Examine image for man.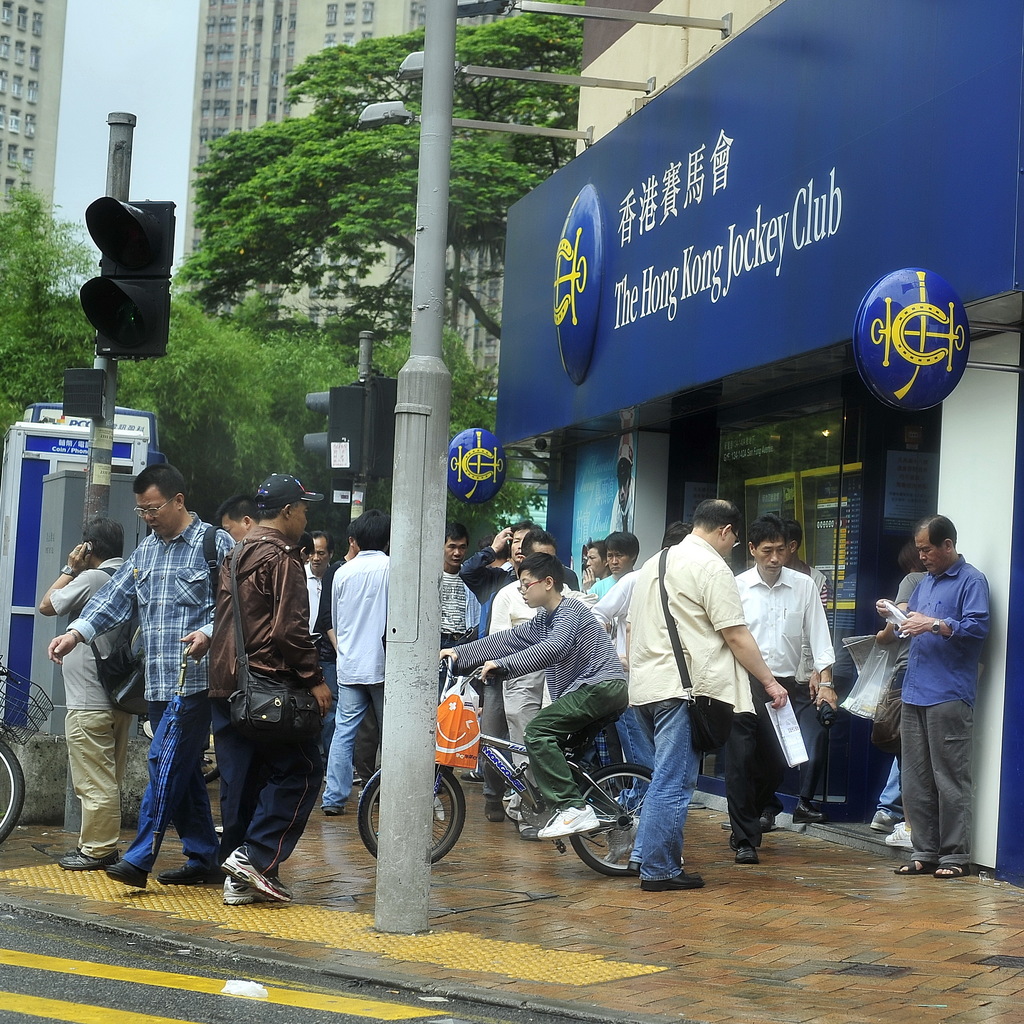
Examination result: (left=877, top=515, right=995, bottom=877).
